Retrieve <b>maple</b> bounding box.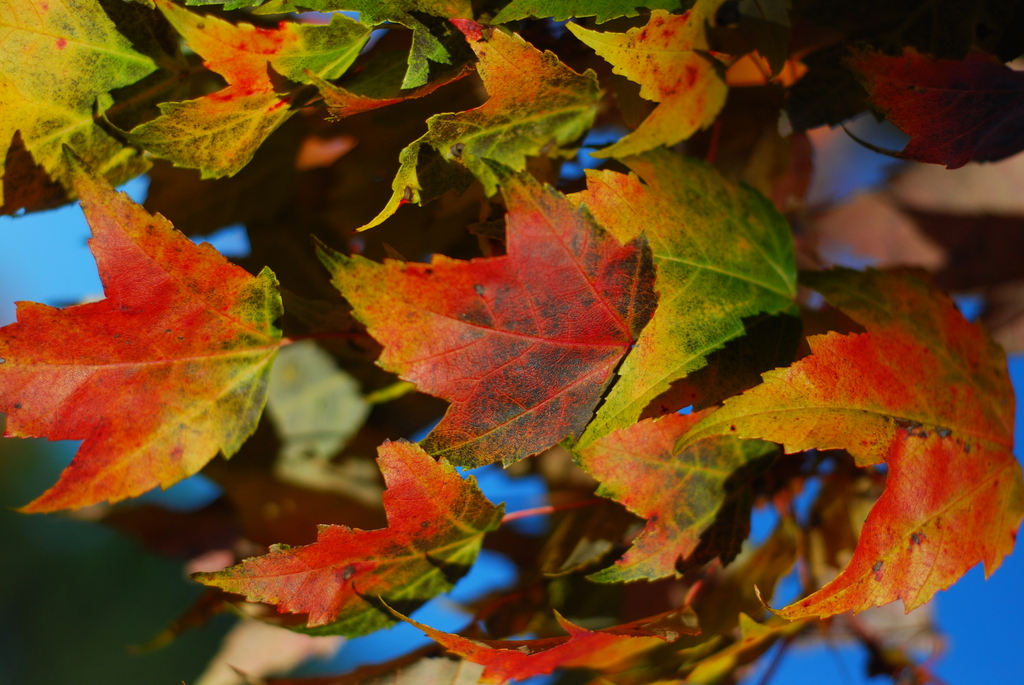
Bounding box: left=0, top=4, right=1019, bottom=684.
